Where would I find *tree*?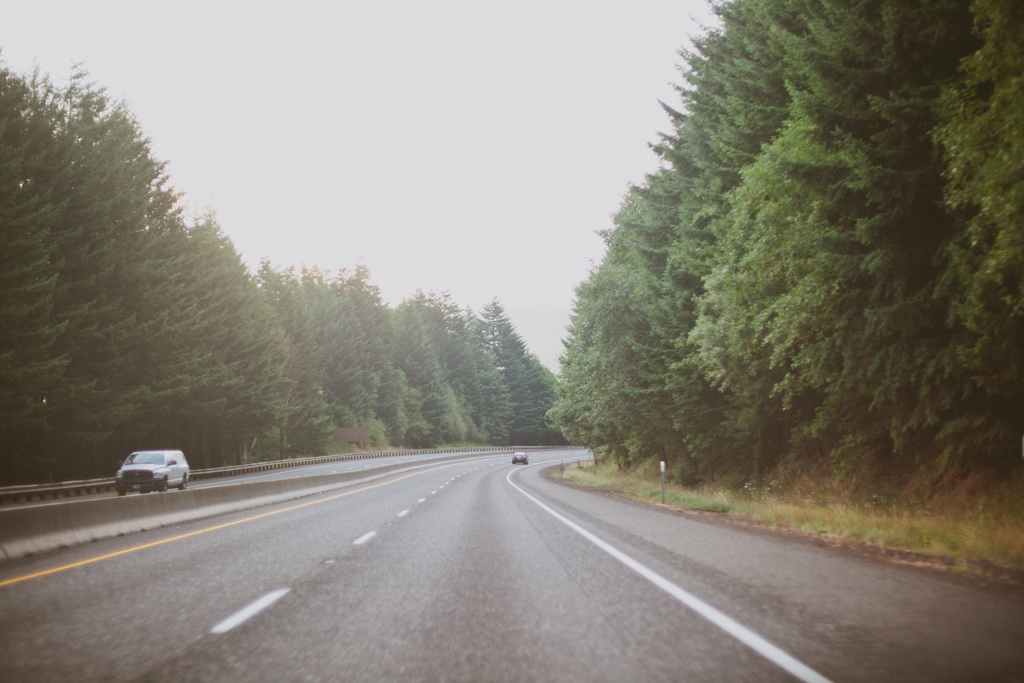
At [x1=239, y1=245, x2=327, y2=459].
